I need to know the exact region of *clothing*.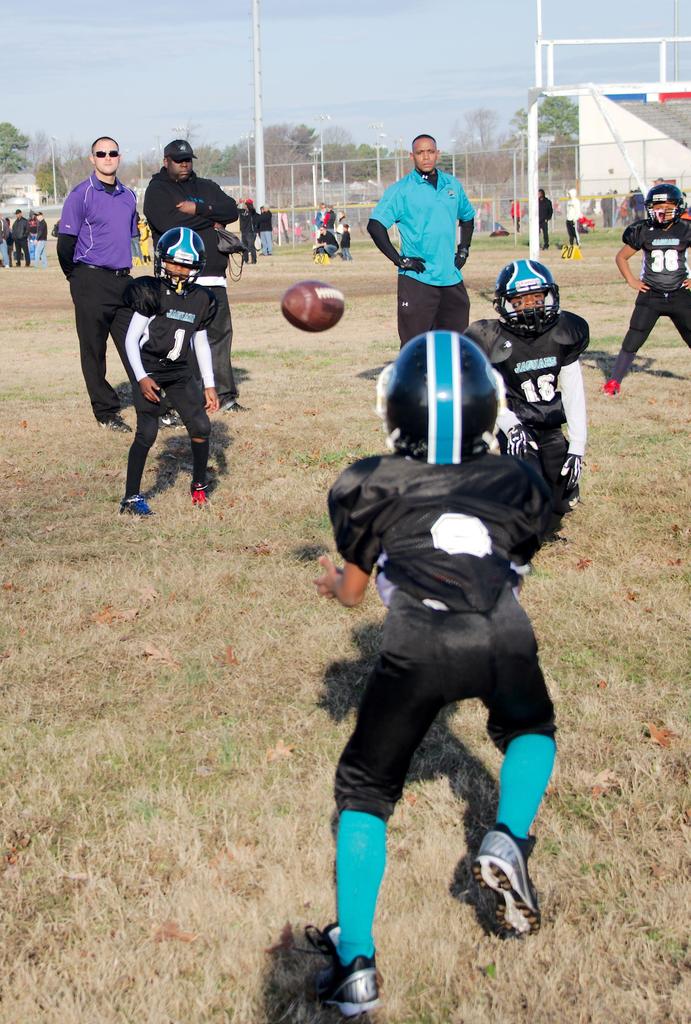
Region: bbox(537, 195, 550, 252).
